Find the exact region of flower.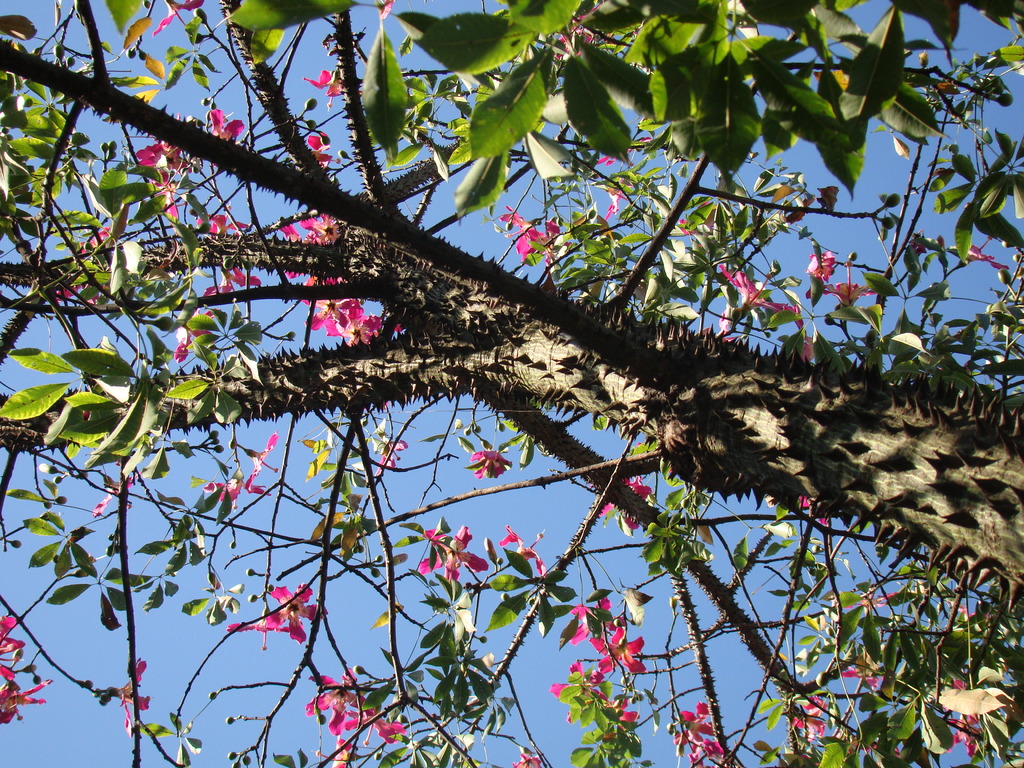
Exact region: select_region(264, 584, 324, 640).
